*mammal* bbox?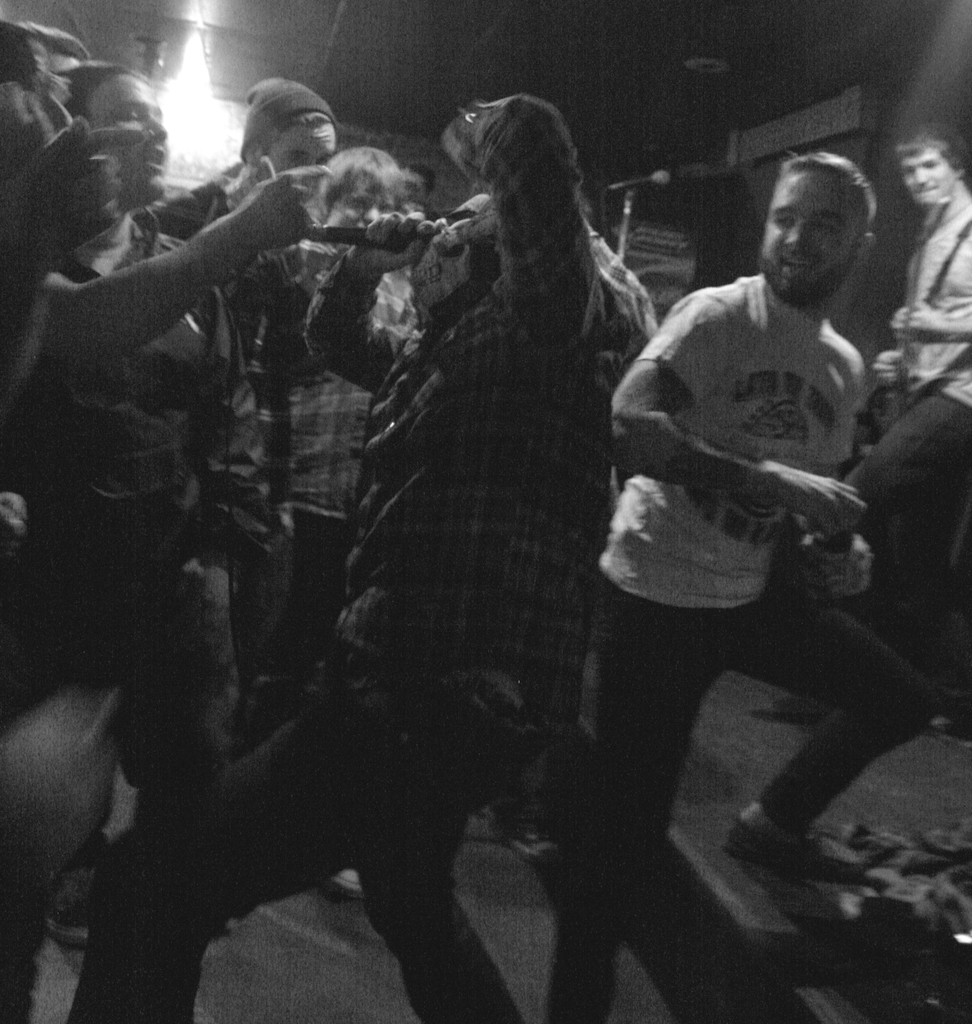
pyautogui.locateOnScreen(235, 140, 422, 899)
